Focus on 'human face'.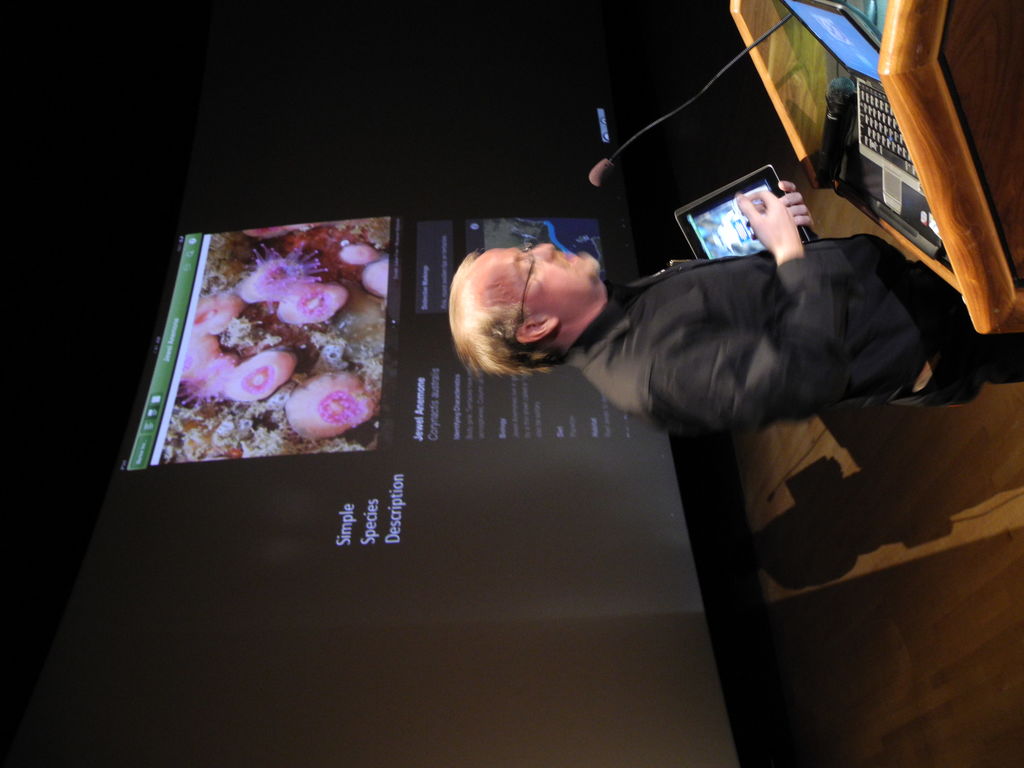
Focused at [473,246,600,318].
